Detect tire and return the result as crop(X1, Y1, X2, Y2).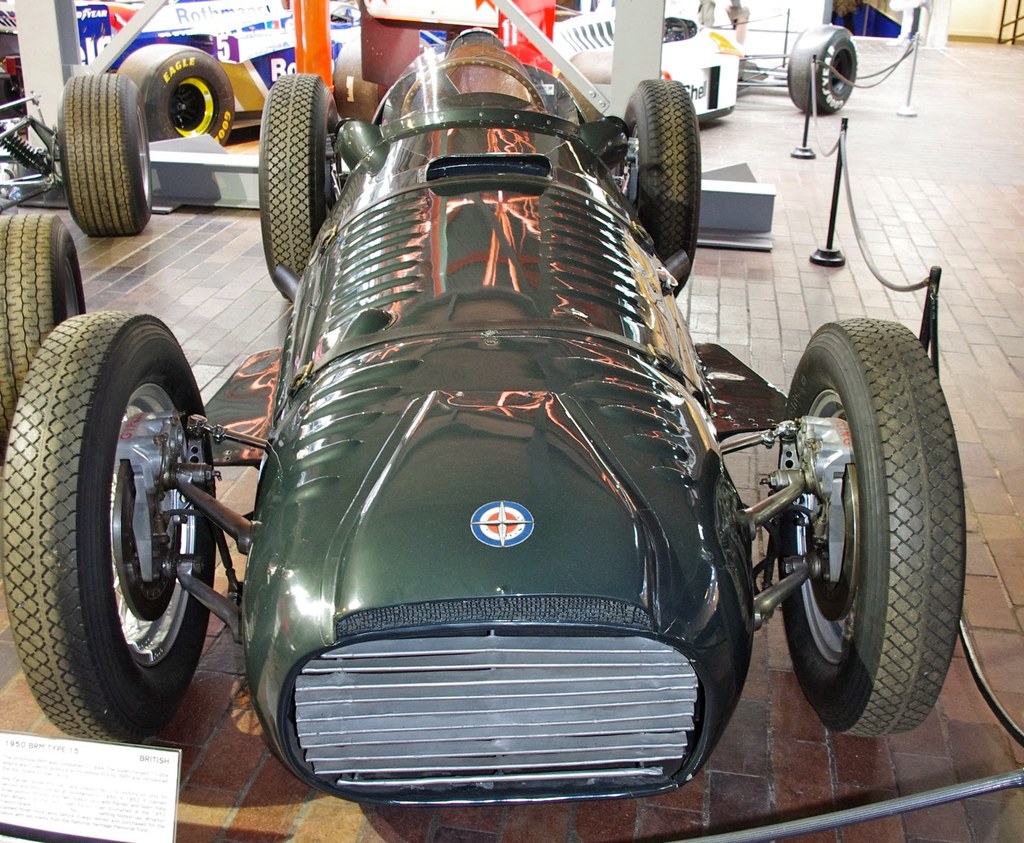
crop(116, 44, 234, 147).
